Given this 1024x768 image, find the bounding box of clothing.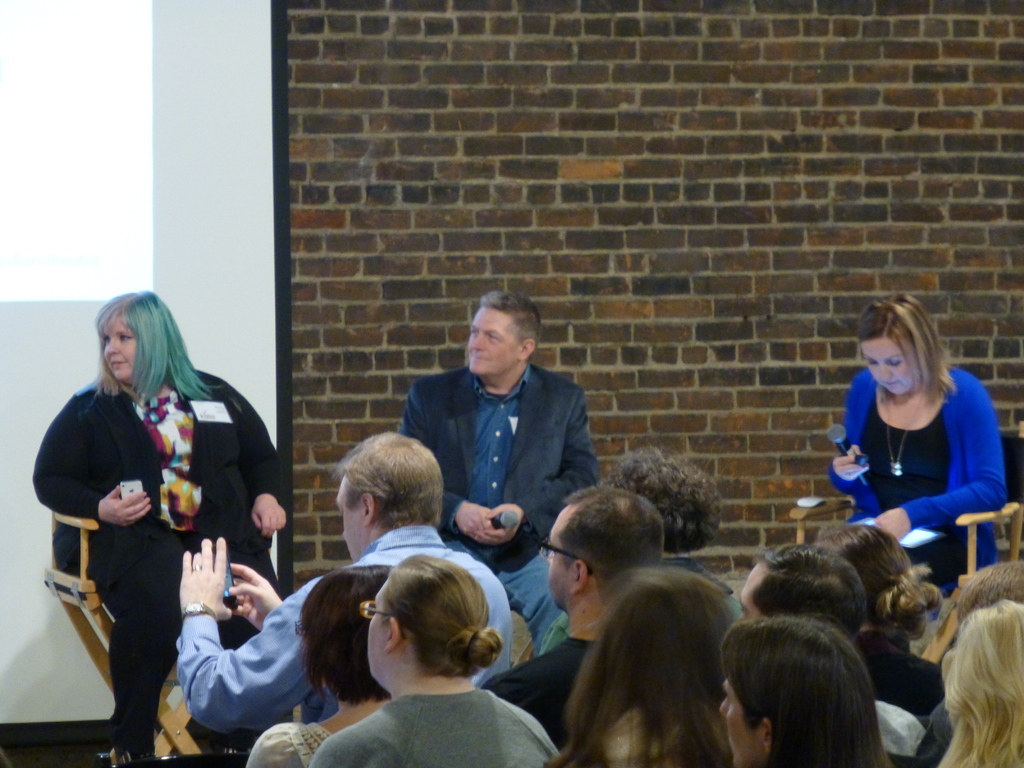
Rect(244, 714, 326, 767).
